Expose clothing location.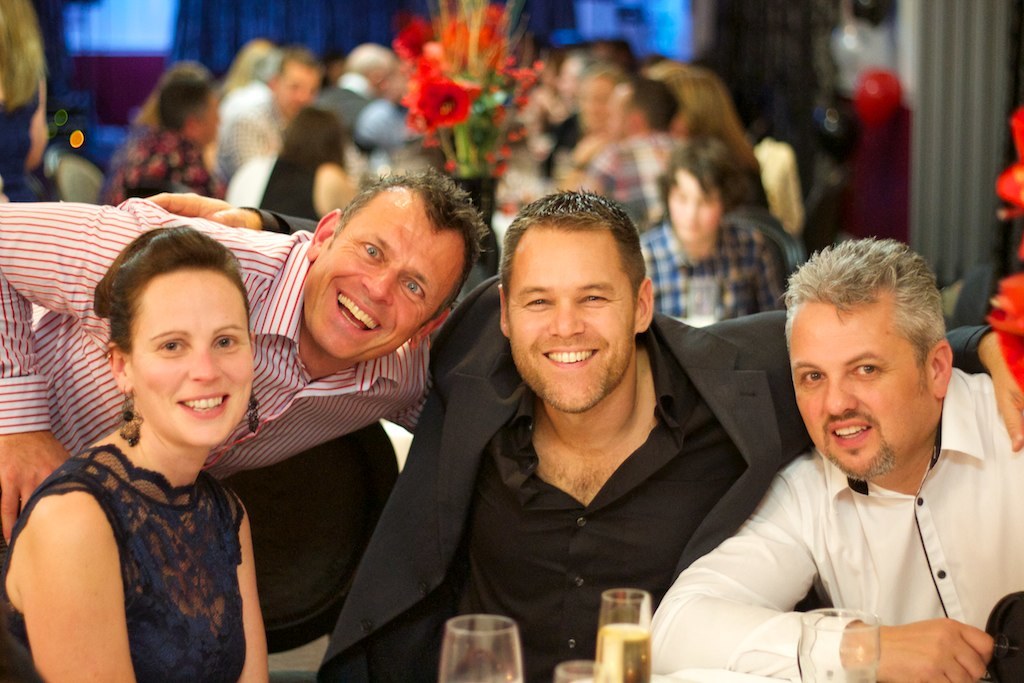
Exposed at <bbox>0, 195, 449, 484</bbox>.
